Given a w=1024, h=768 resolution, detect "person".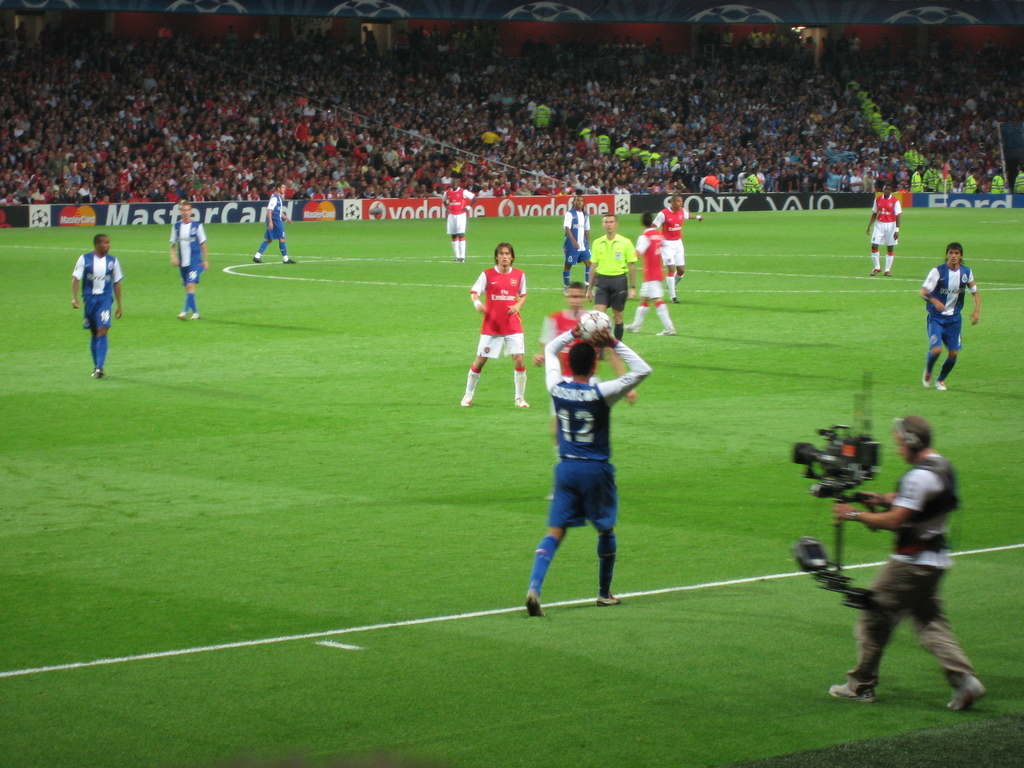
x1=824, y1=417, x2=990, y2=712.
